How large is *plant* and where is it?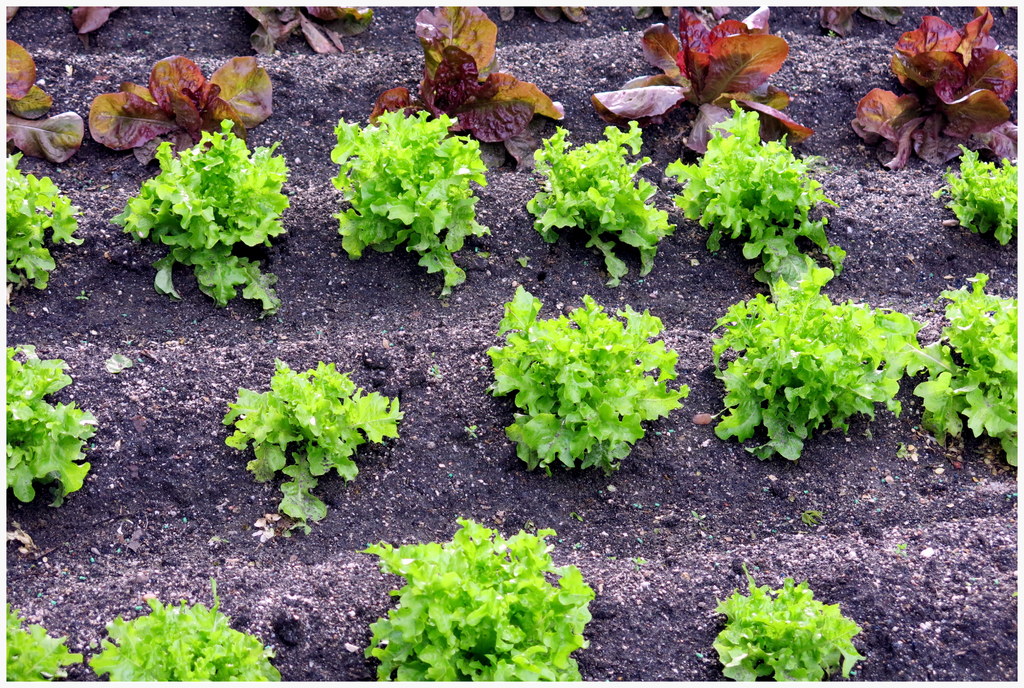
Bounding box: x1=326 y1=97 x2=497 y2=298.
